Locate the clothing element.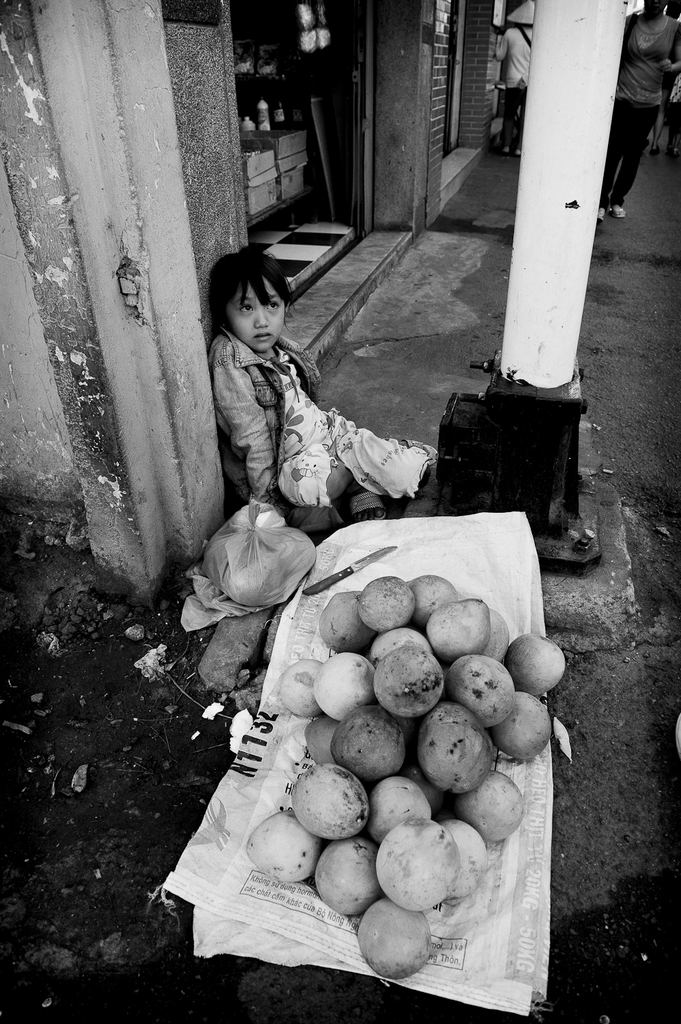
Element bbox: 195/288/379/511.
